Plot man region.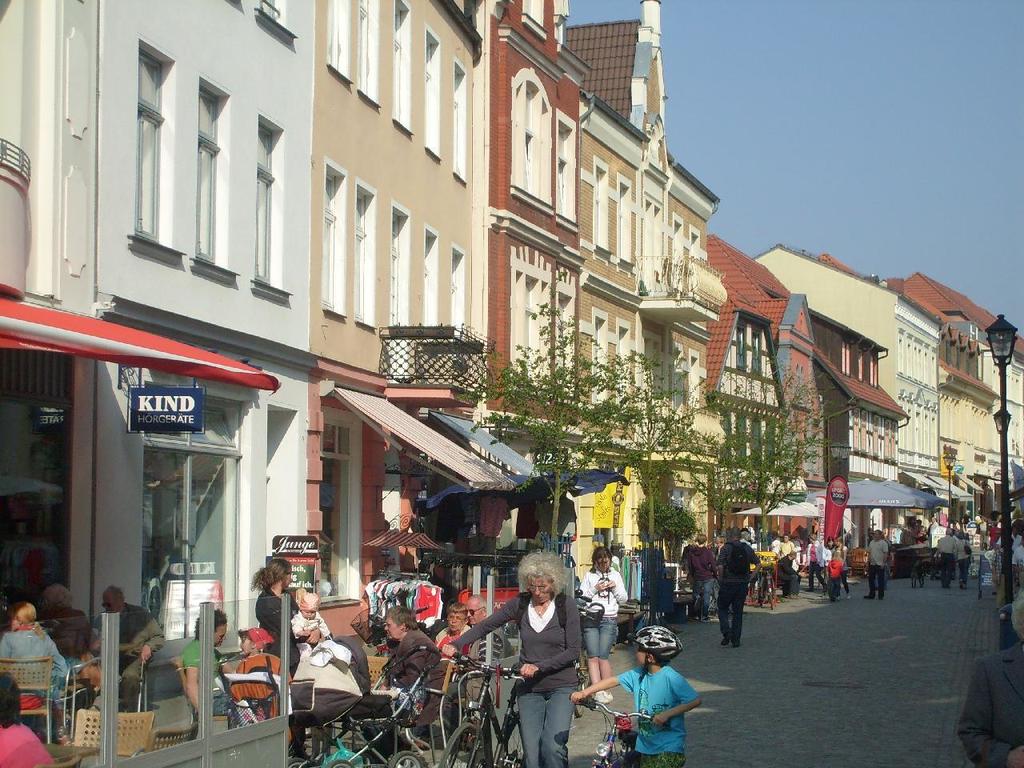
Plotted at crop(81, 588, 165, 714).
